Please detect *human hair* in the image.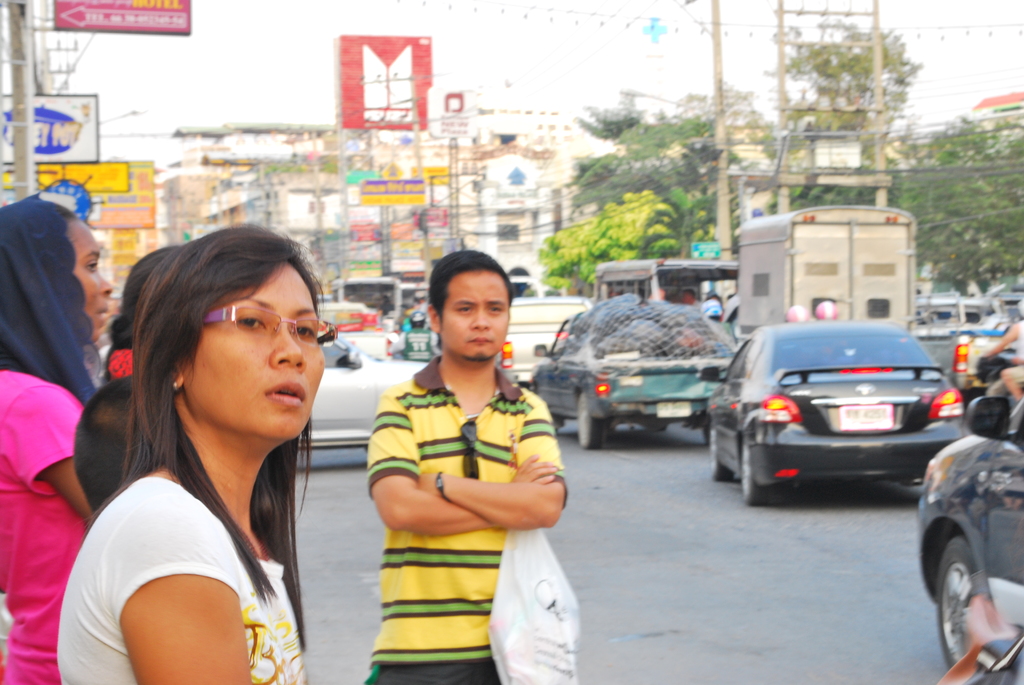
{"left": 105, "top": 238, "right": 182, "bottom": 365}.
